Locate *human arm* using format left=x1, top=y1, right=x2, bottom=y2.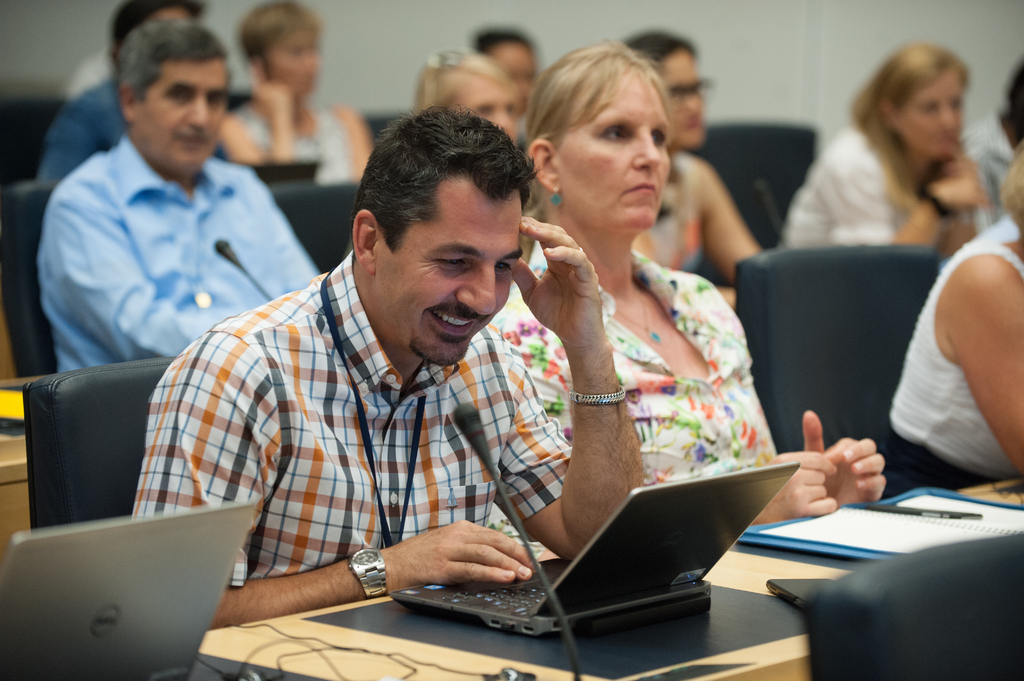
left=826, top=137, right=993, bottom=255.
